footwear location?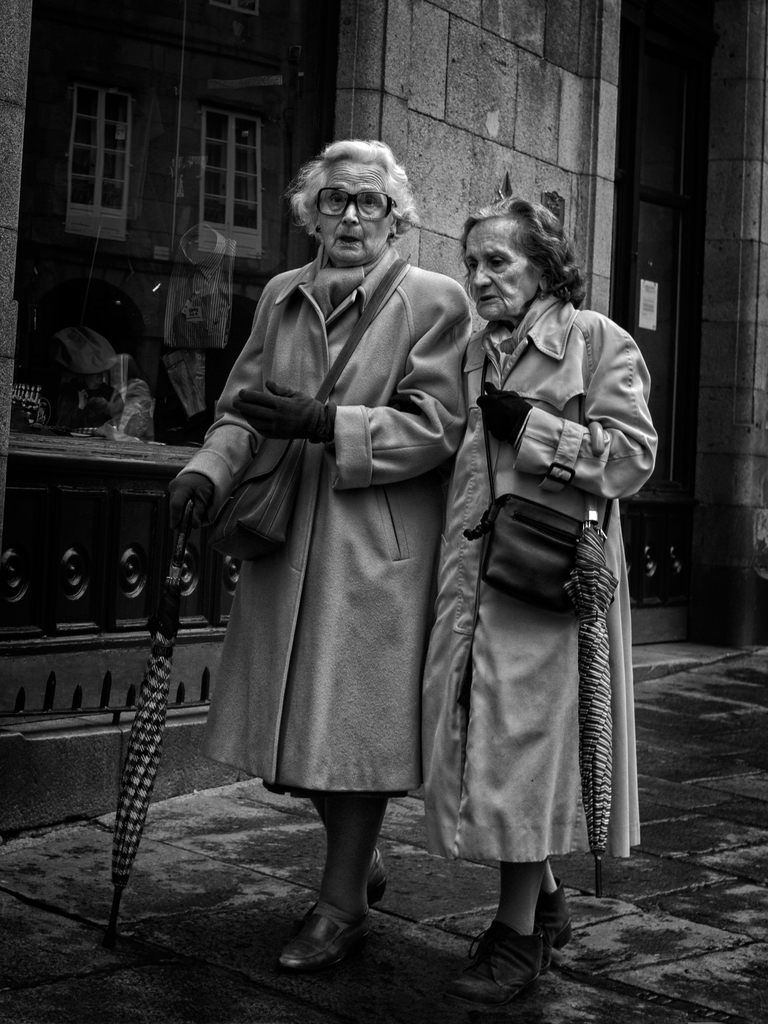
Rect(284, 883, 379, 971)
